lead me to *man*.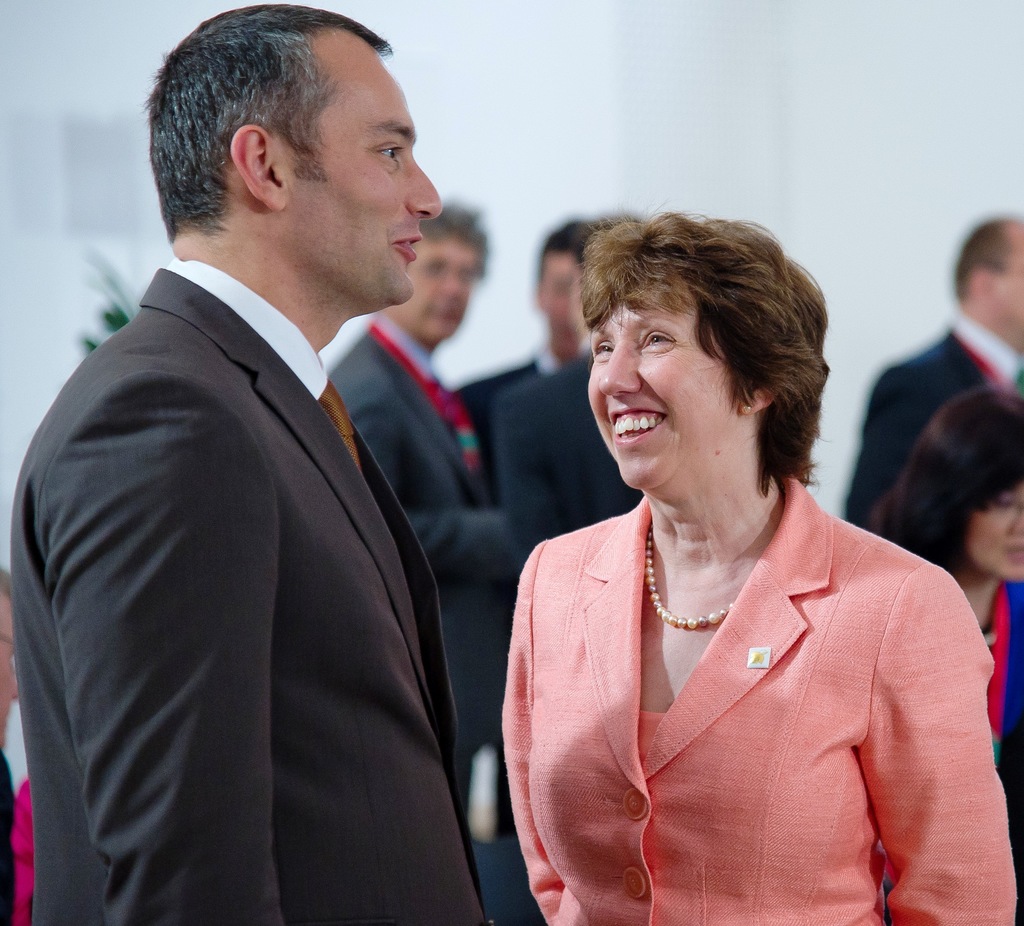
Lead to 353, 170, 511, 863.
